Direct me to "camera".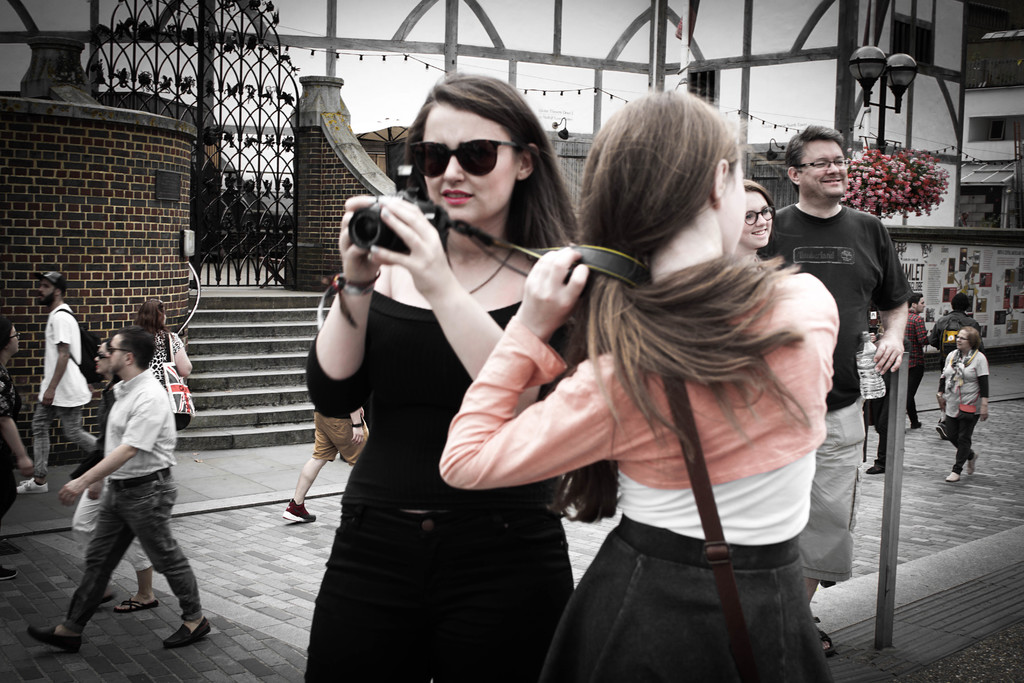
Direction: bbox=[348, 164, 451, 256].
